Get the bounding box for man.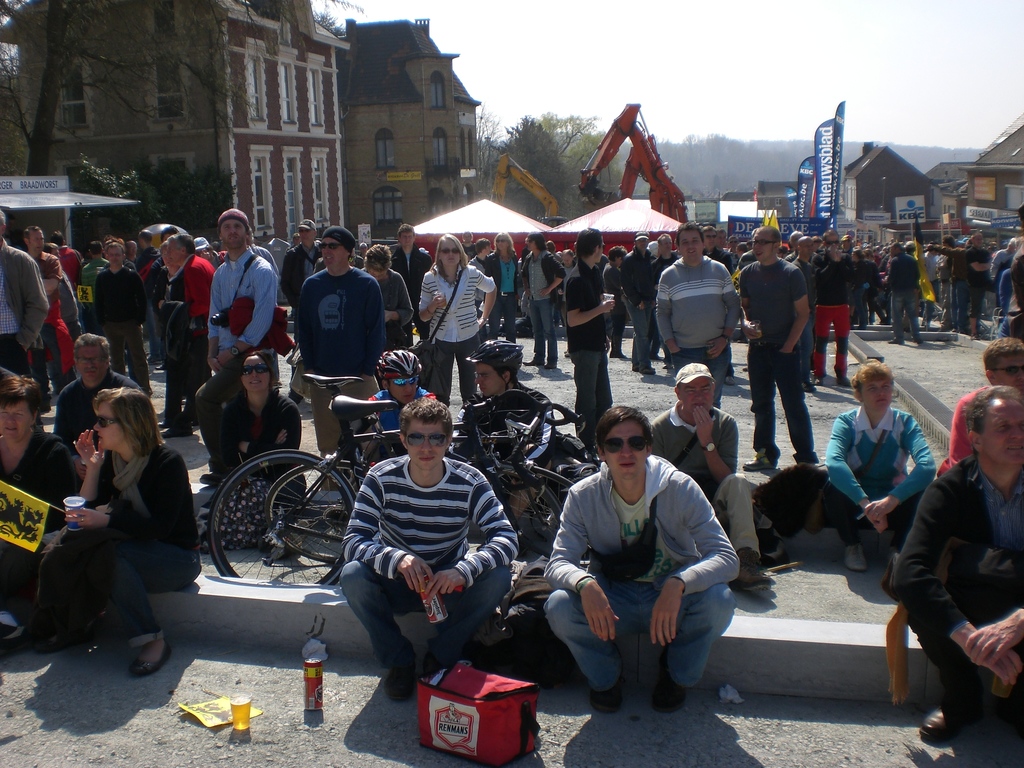
{"left": 348, "top": 247, "right": 357, "bottom": 267}.
